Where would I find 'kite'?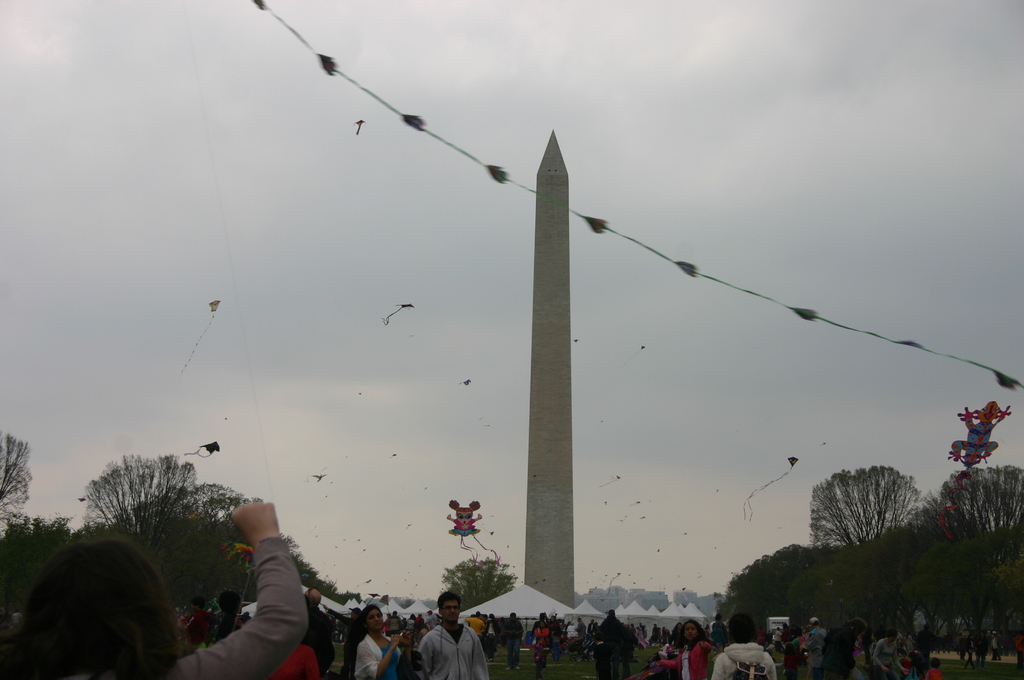
At pyautogui.locateOnScreen(181, 434, 224, 462).
